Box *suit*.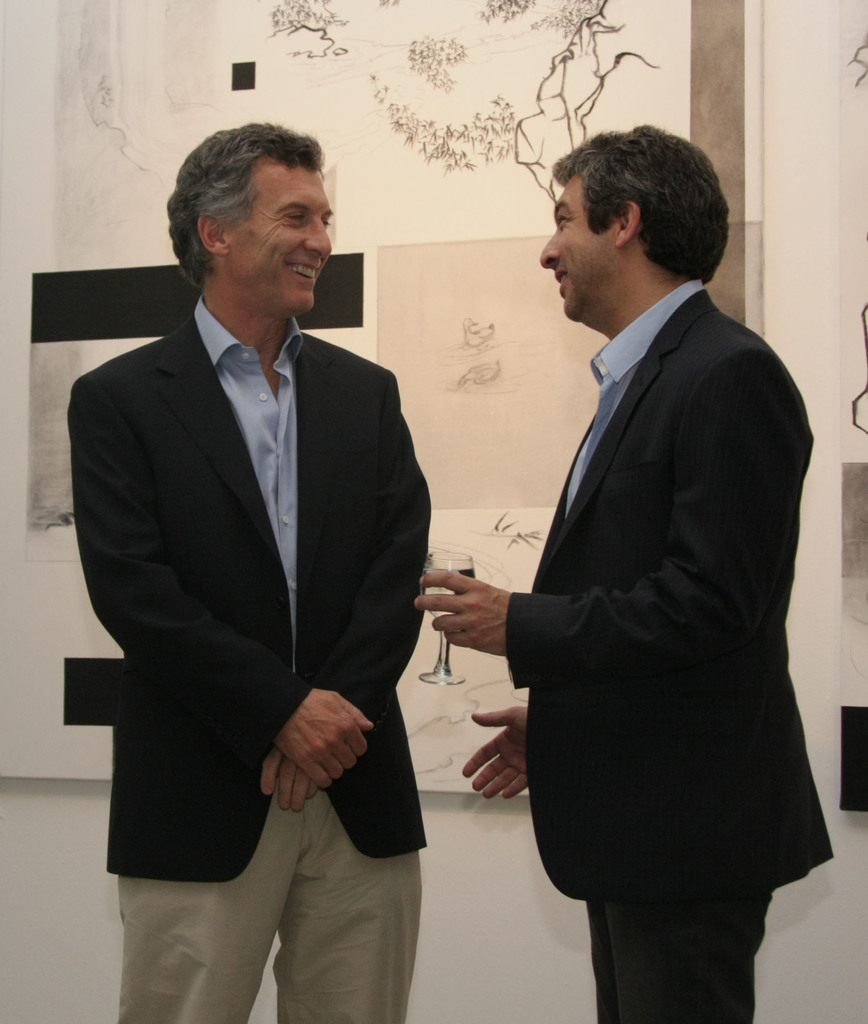
locate(74, 156, 437, 967).
